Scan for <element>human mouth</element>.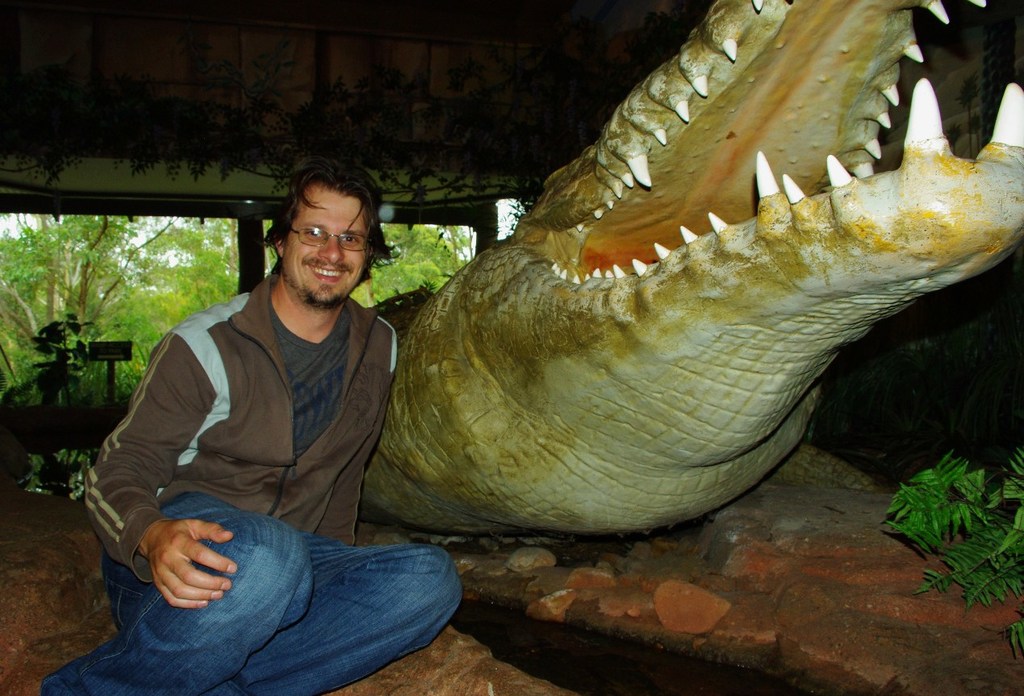
Scan result: box(308, 265, 346, 283).
